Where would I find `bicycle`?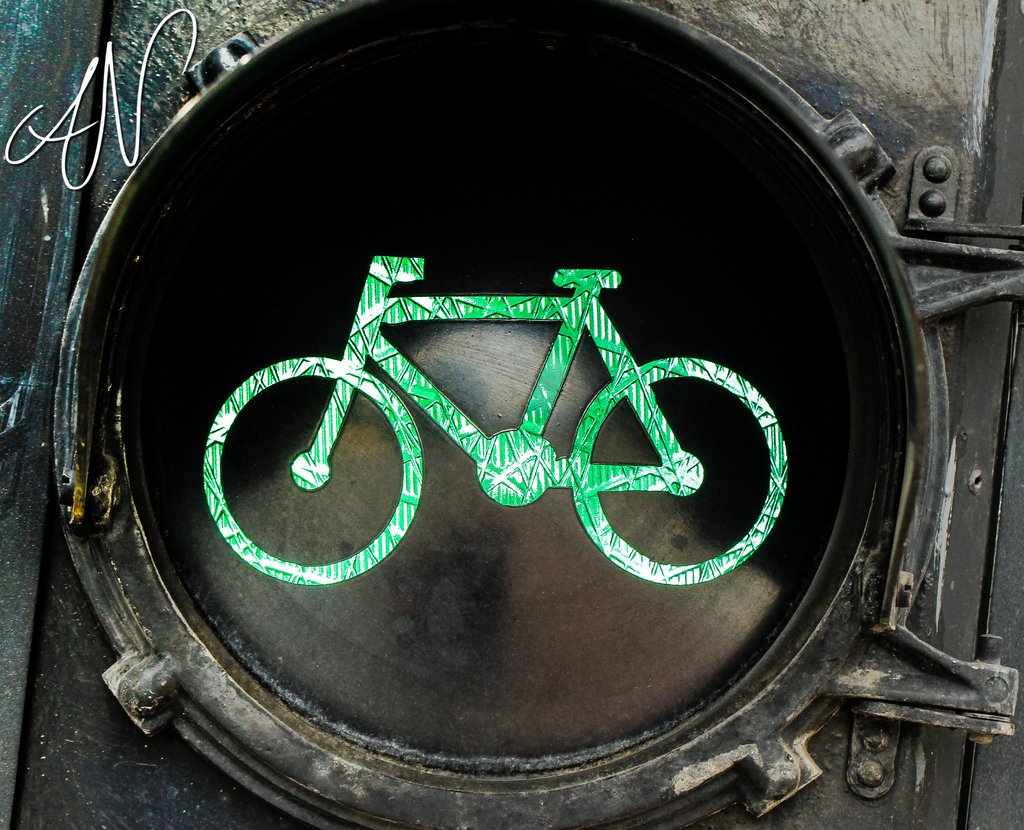
At 108/230/852/649.
